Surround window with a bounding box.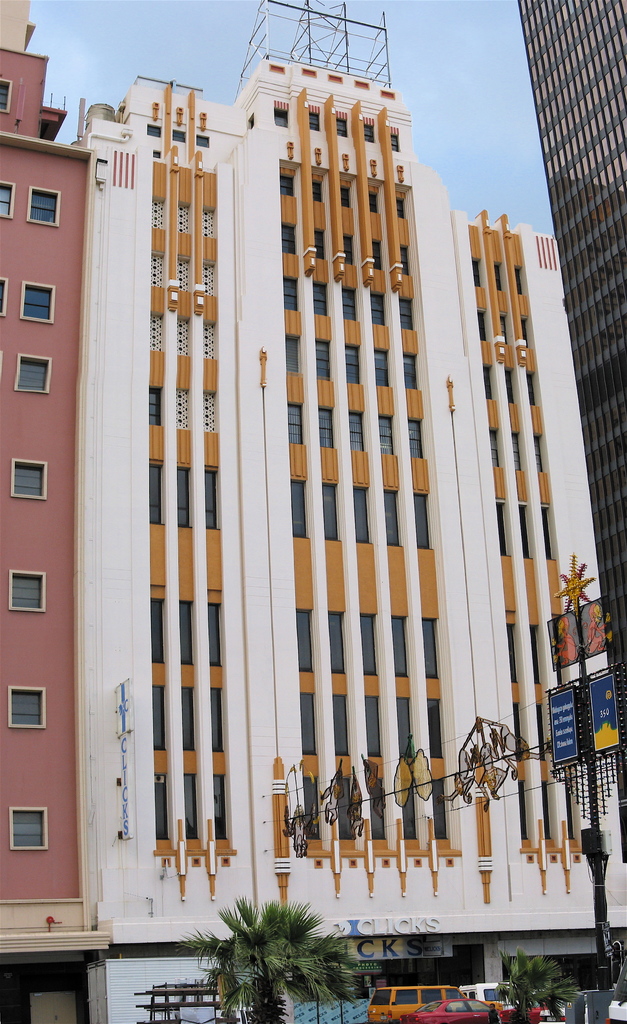
(x1=505, y1=623, x2=521, y2=683).
